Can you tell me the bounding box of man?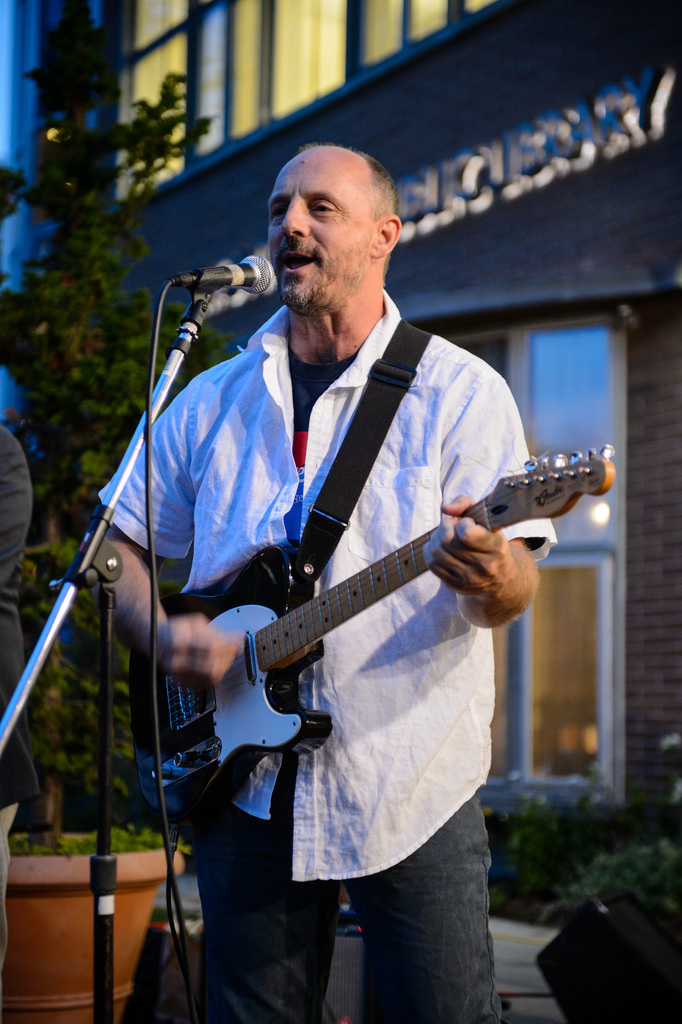
[93,136,553,1023].
